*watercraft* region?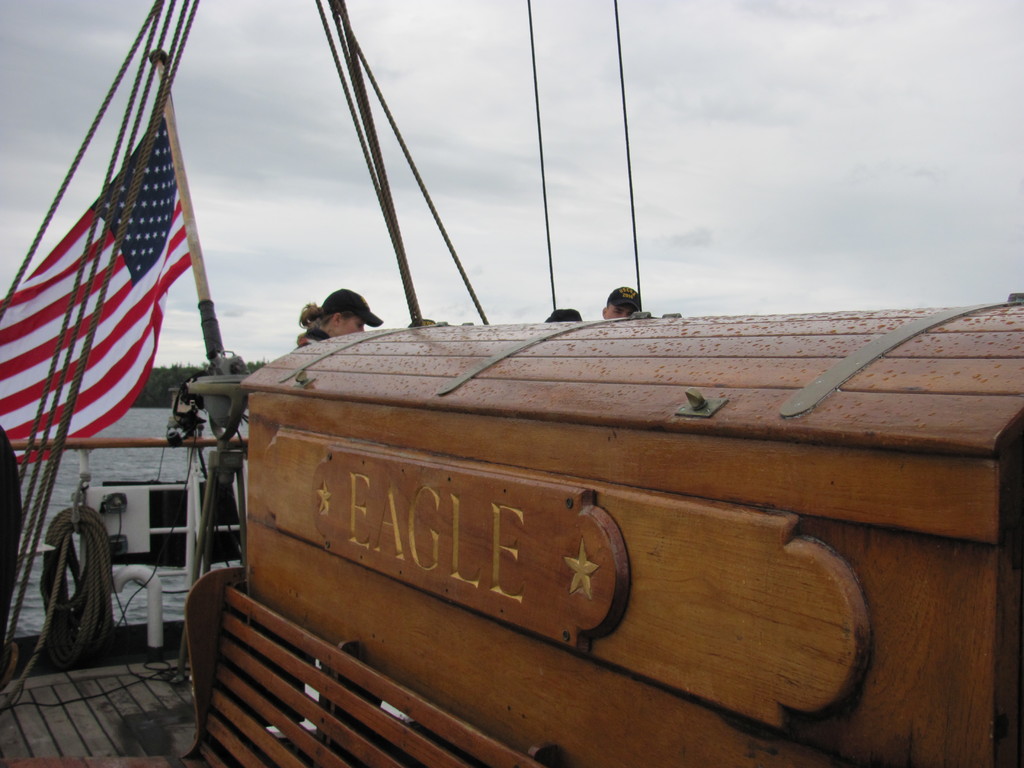
(x1=0, y1=0, x2=1023, y2=766)
